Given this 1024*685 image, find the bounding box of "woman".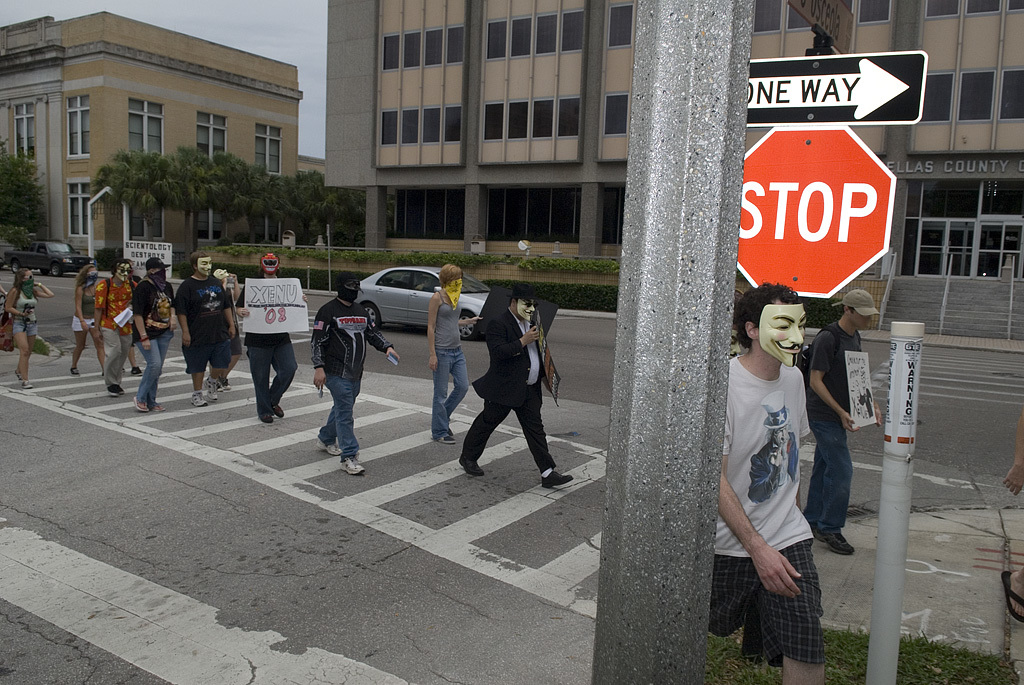
left=67, top=263, right=107, bottom=378.
